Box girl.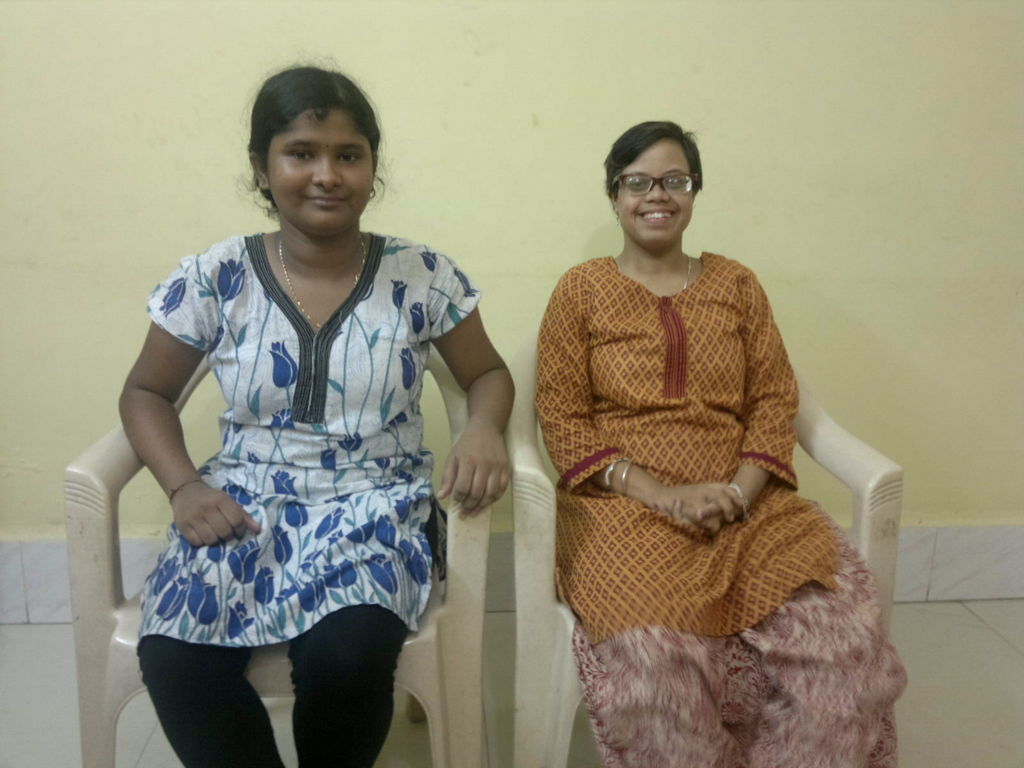
[120,77,515,767].
